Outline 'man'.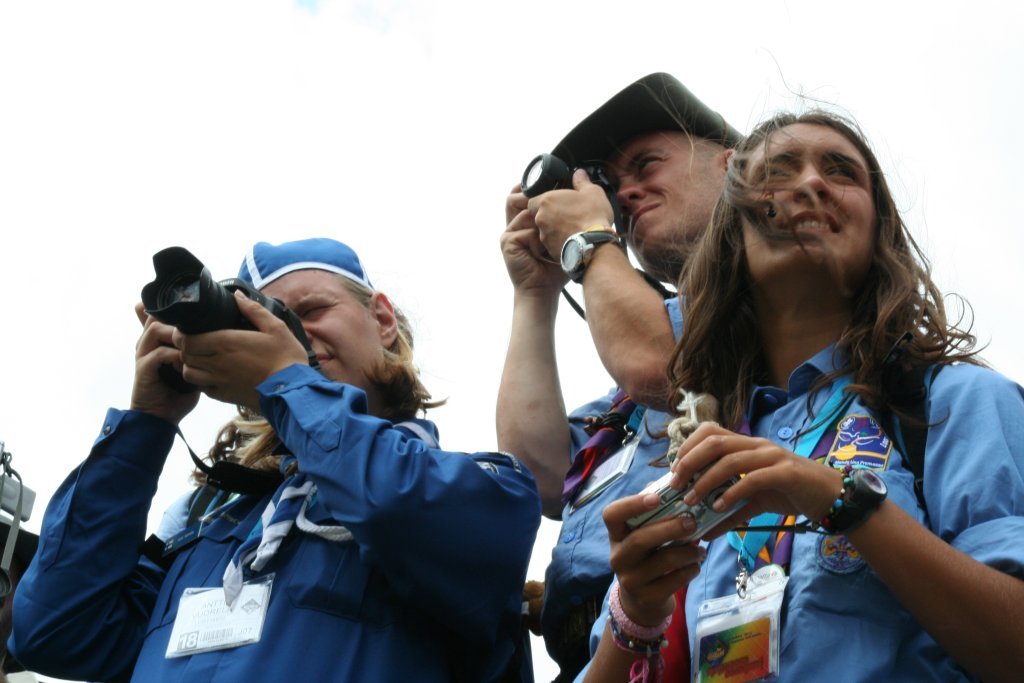
Outline: 0/236/545/682.
